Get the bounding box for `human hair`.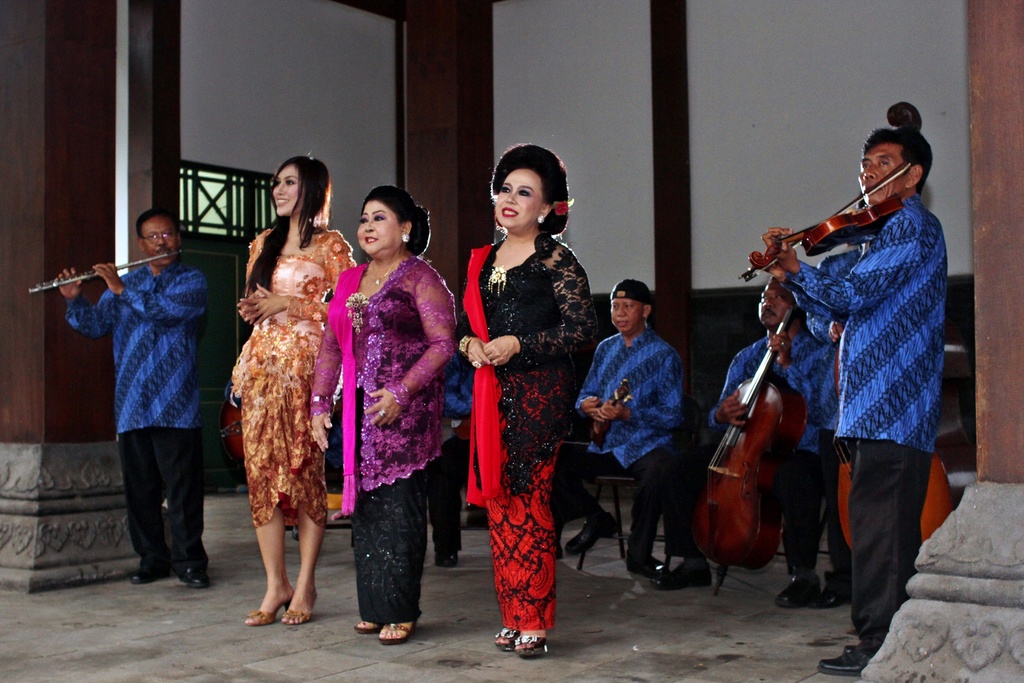
(135,206,180,241).
